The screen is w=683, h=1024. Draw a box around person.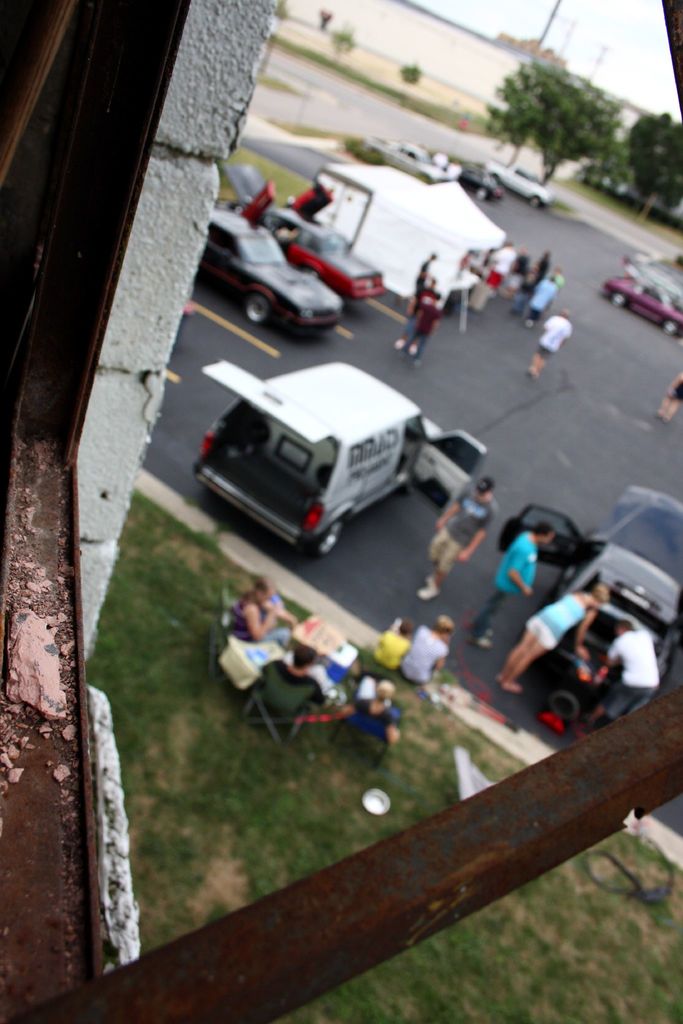
[424, 488, 501, 605].
